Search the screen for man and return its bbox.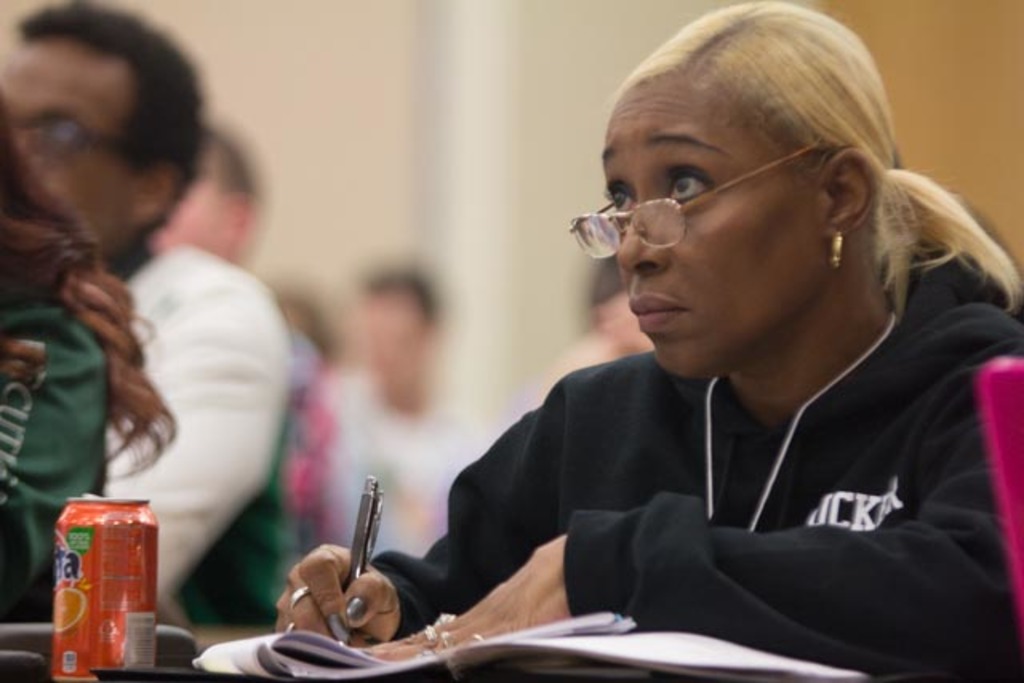
Found: 299/258/491/561.
